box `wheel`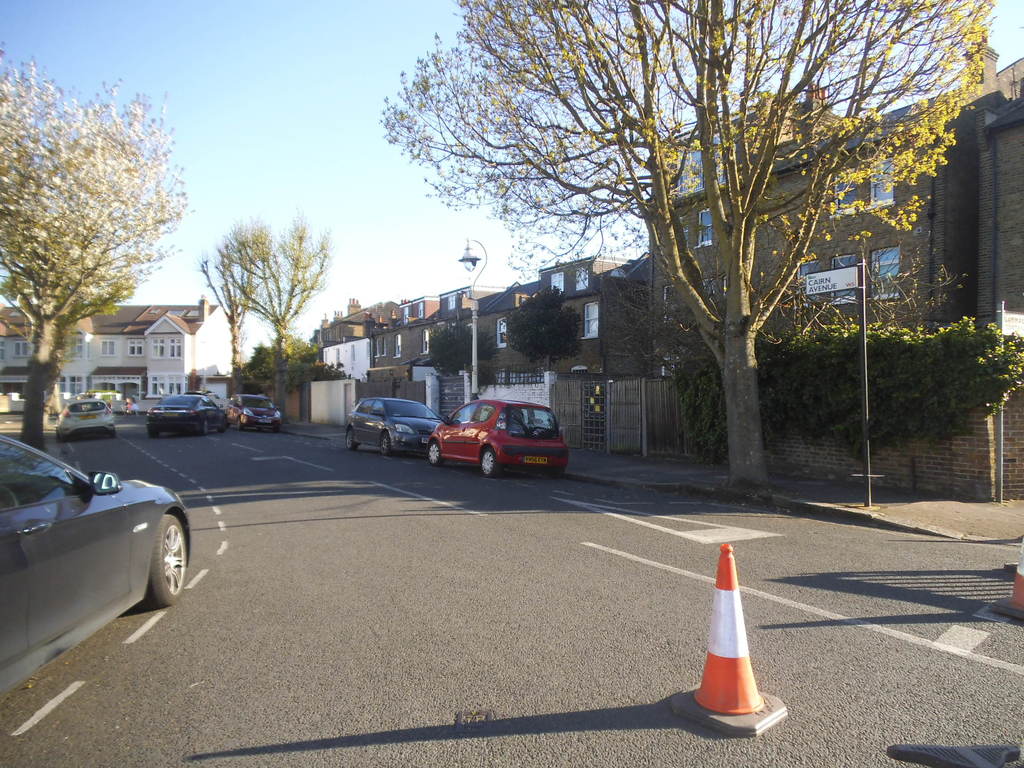
BBox(196, 419, 211, 436)
